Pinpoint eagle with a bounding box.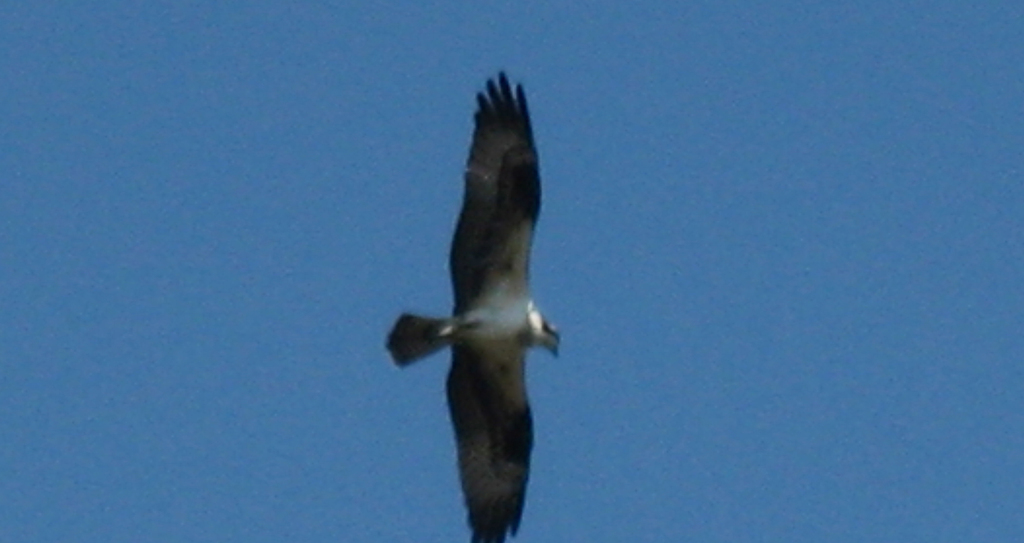
Rect(381, 67, 569, 542).
